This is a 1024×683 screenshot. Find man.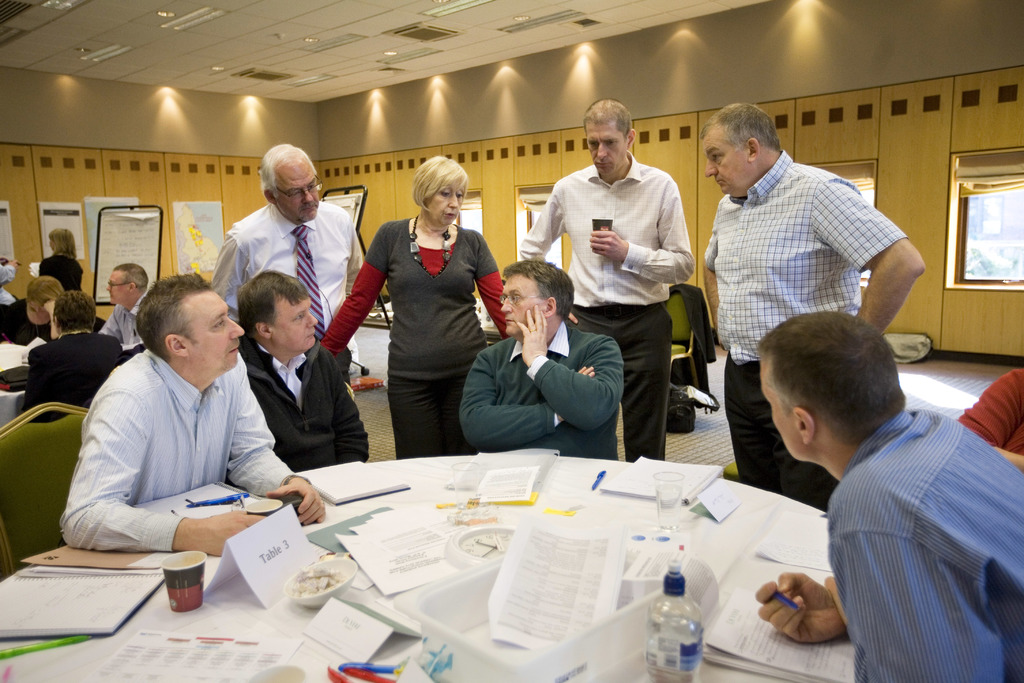
Bounding box: pyautogui.locateOnScreen(232, 265, 374, 466).
